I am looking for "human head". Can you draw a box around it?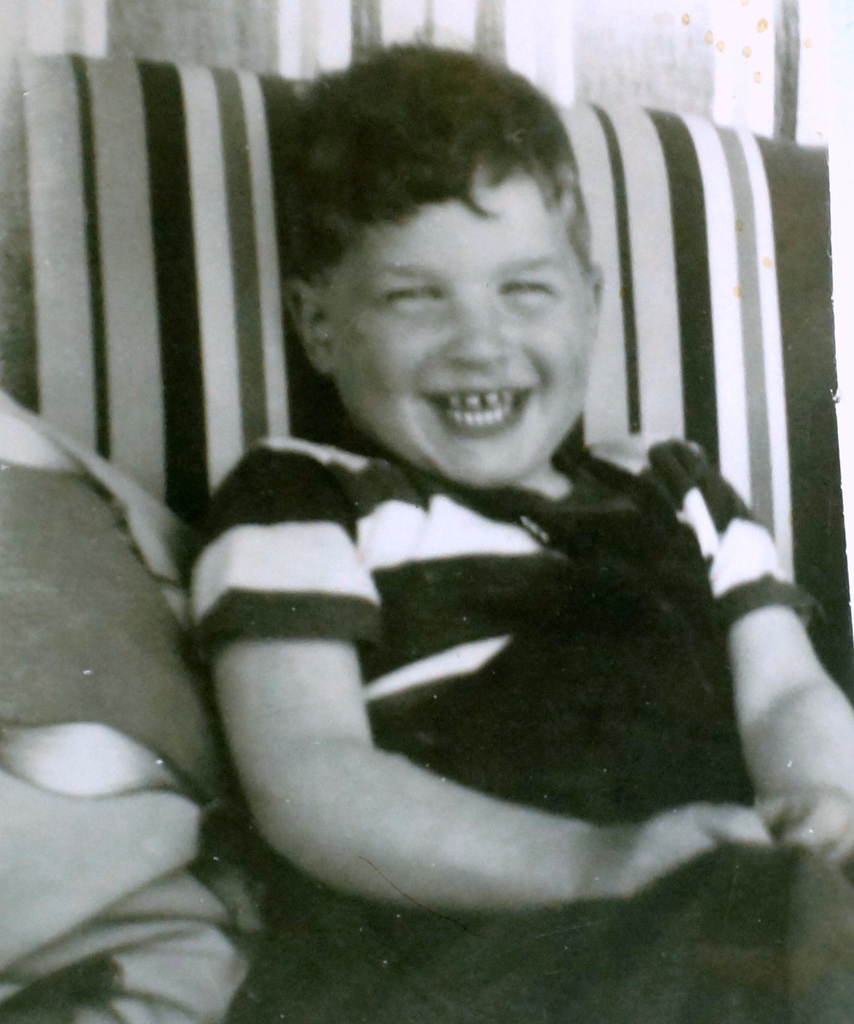
Sure, the bounding box is <box>246,67,641,490</box>.
